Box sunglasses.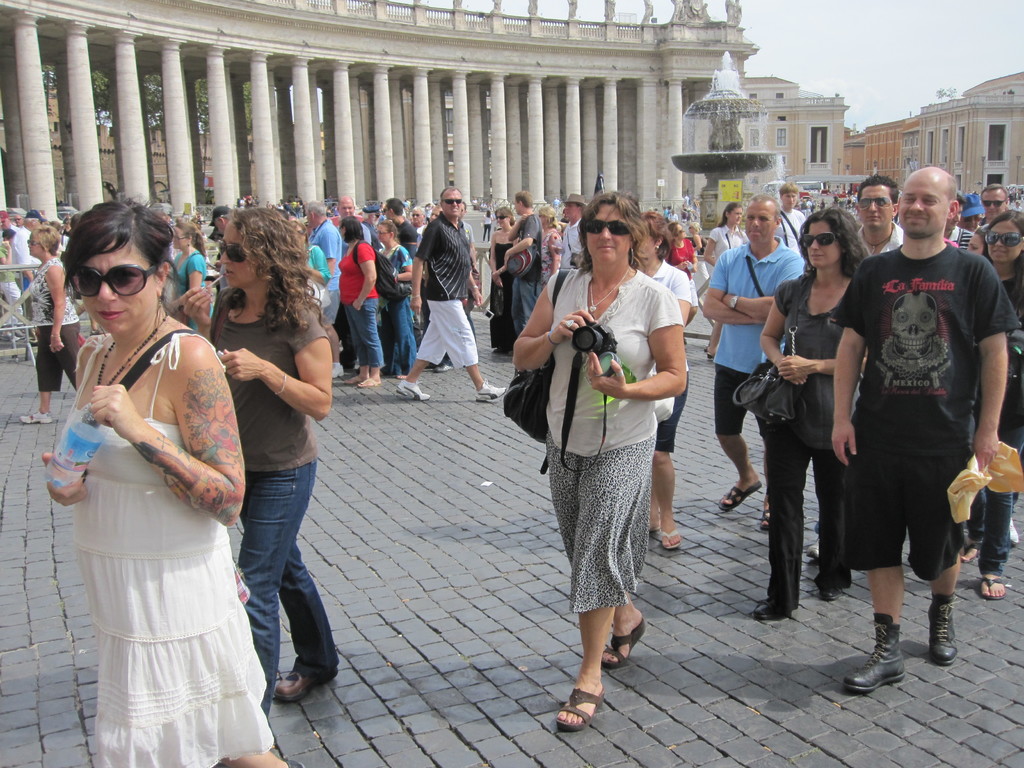
{"left": 27, "top": 241, "right": 41, "bottom": 248}.
